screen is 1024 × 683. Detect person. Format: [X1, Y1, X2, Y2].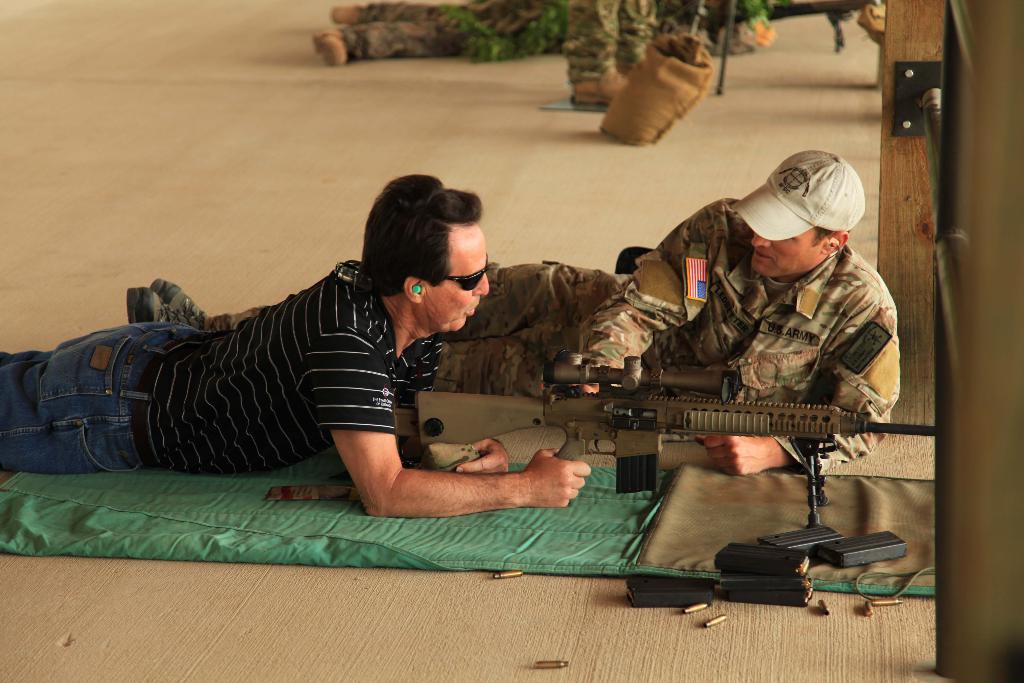
[309, 0, 549, 67].
